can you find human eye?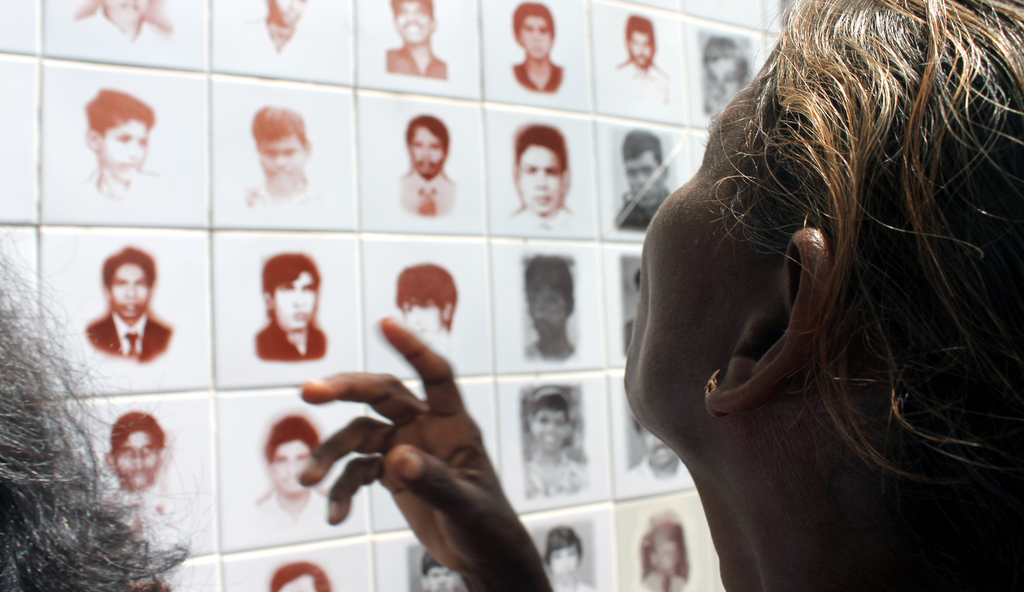
Yes, bounding box: select_region(410, 141, 422, 151).
